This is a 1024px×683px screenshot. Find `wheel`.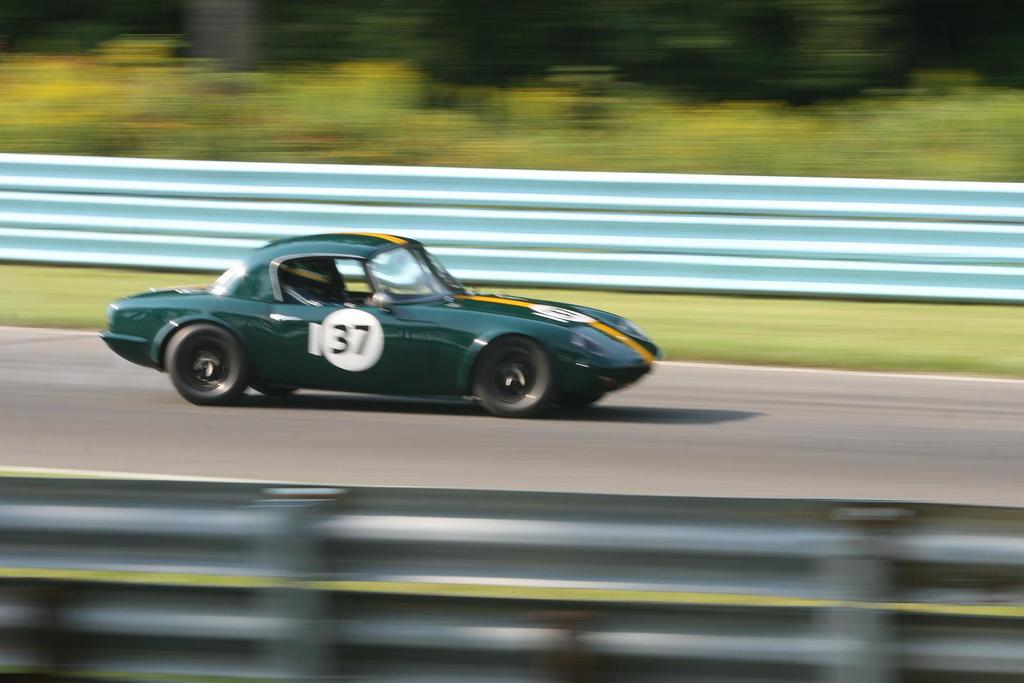
Bounding box: x1=163, y1=325, x2=244, y2=404.
